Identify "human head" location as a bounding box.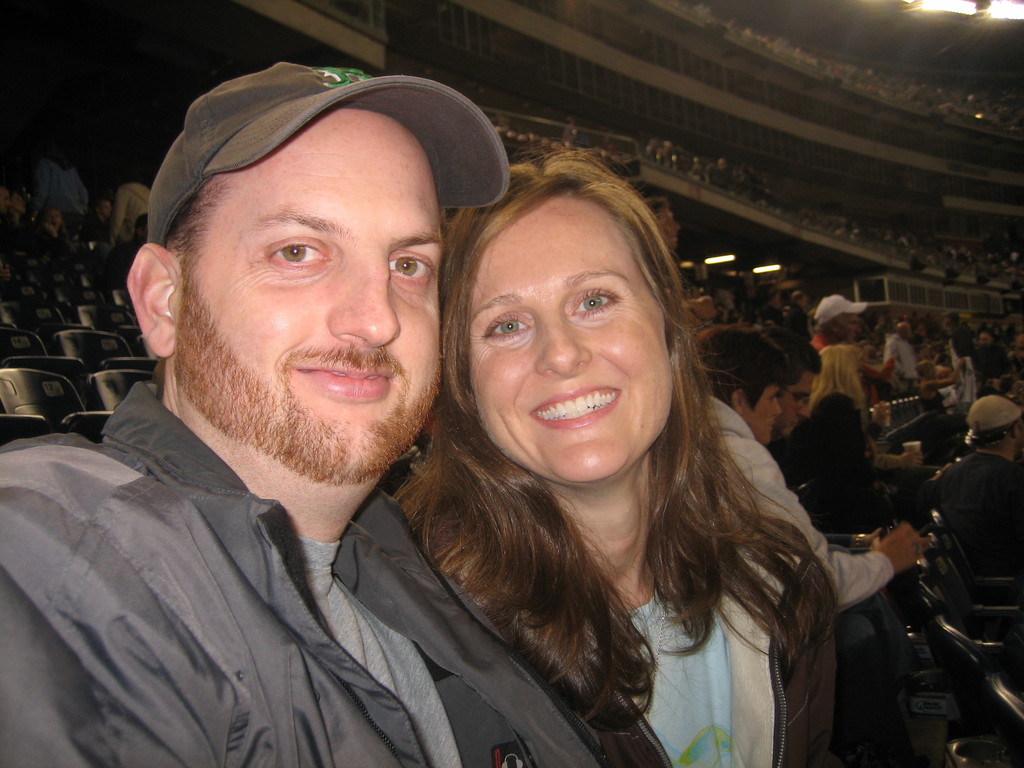
<region>964, 393, 1023, 456</region>.
